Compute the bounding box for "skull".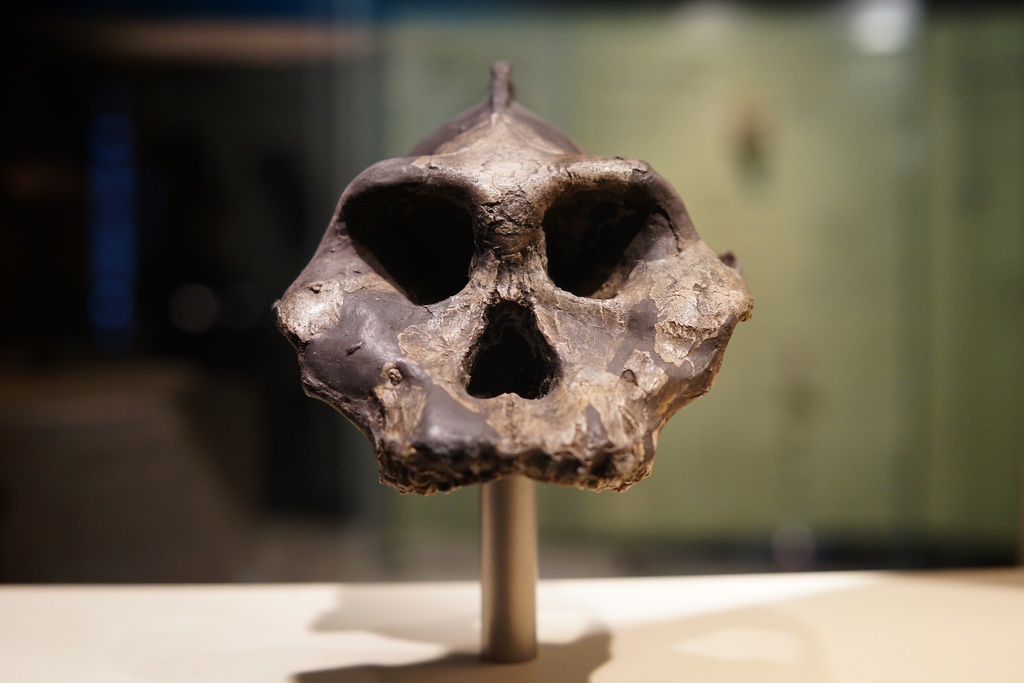
273 58 756 493.
